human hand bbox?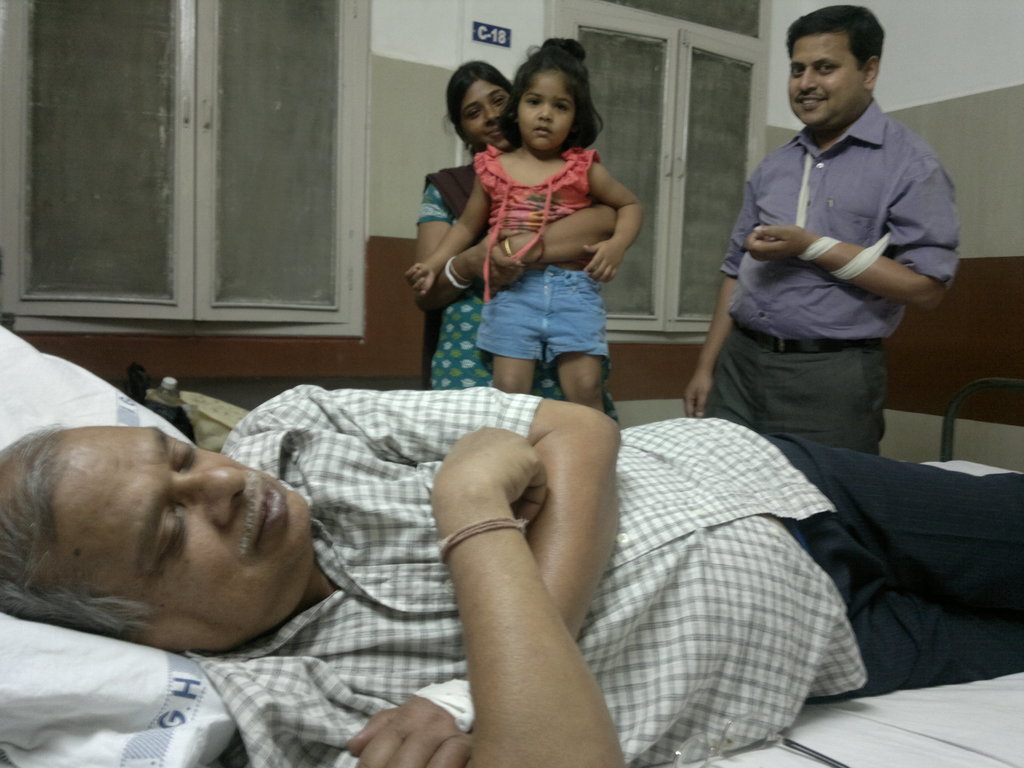
bbox(344, 694, 472, 767)
